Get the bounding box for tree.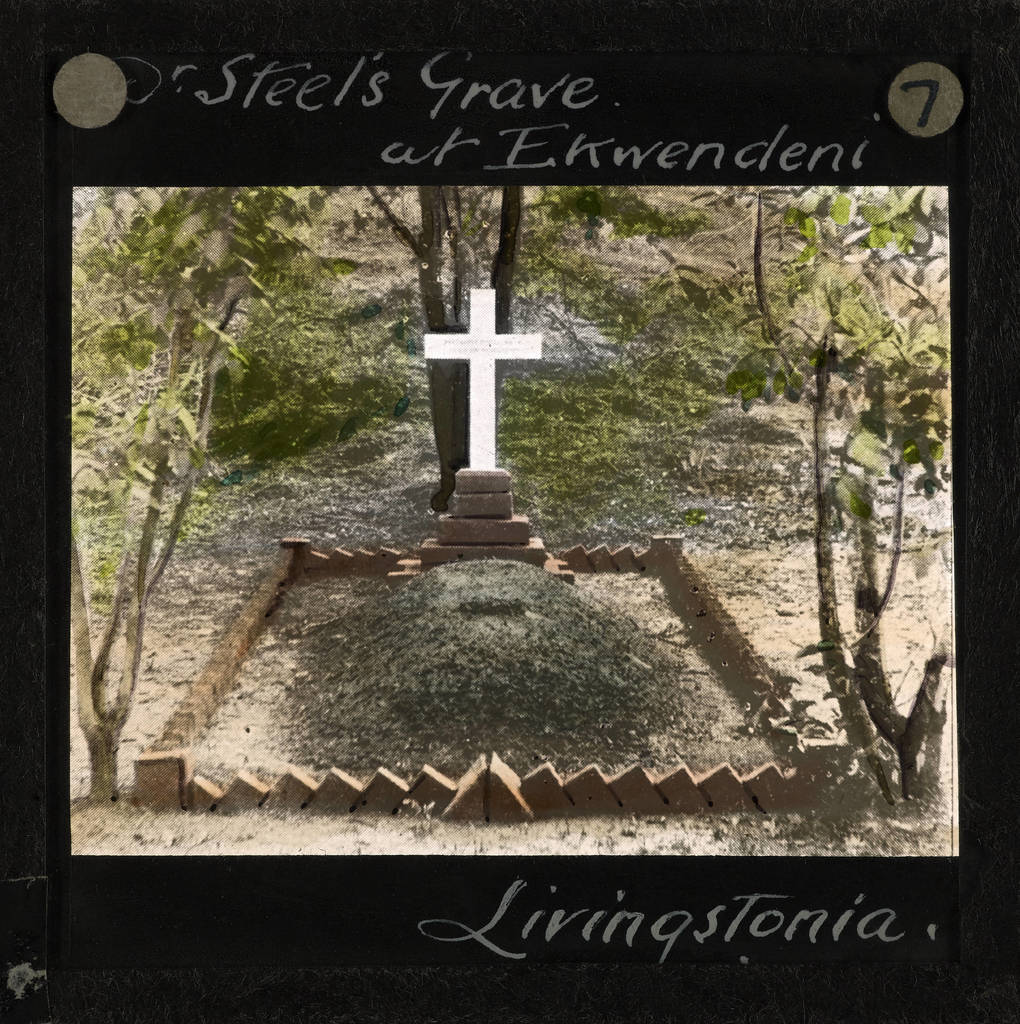
491 162 969 673.
